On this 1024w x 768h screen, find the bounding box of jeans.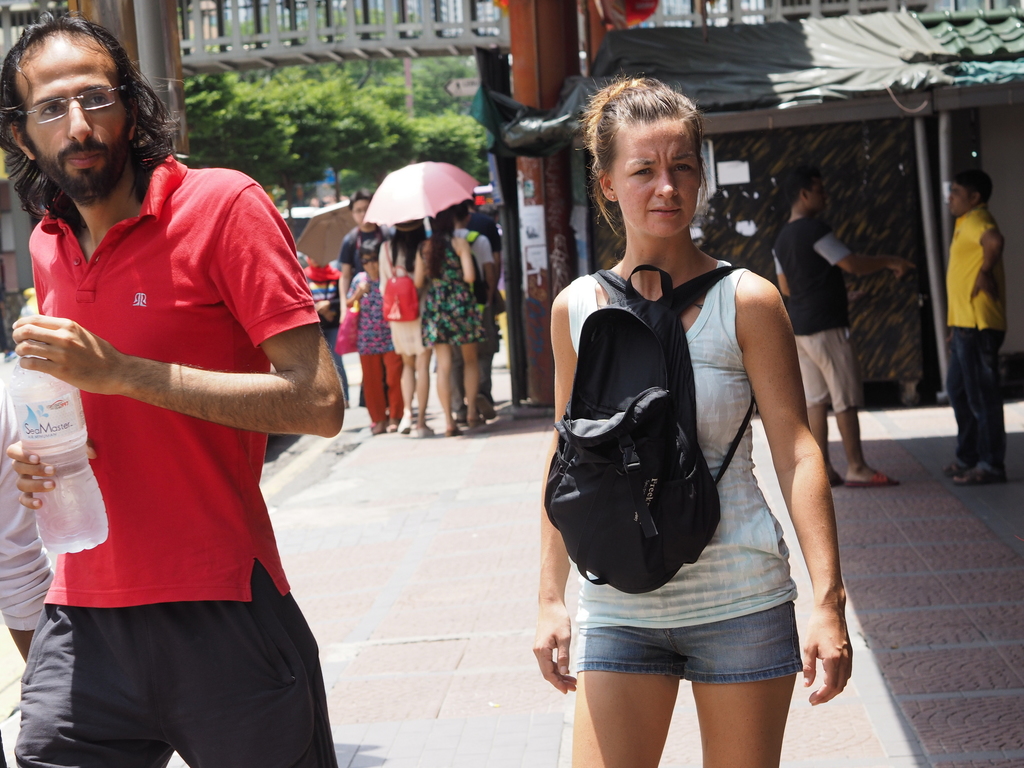
Bounding box: 933 324 1010 479.
